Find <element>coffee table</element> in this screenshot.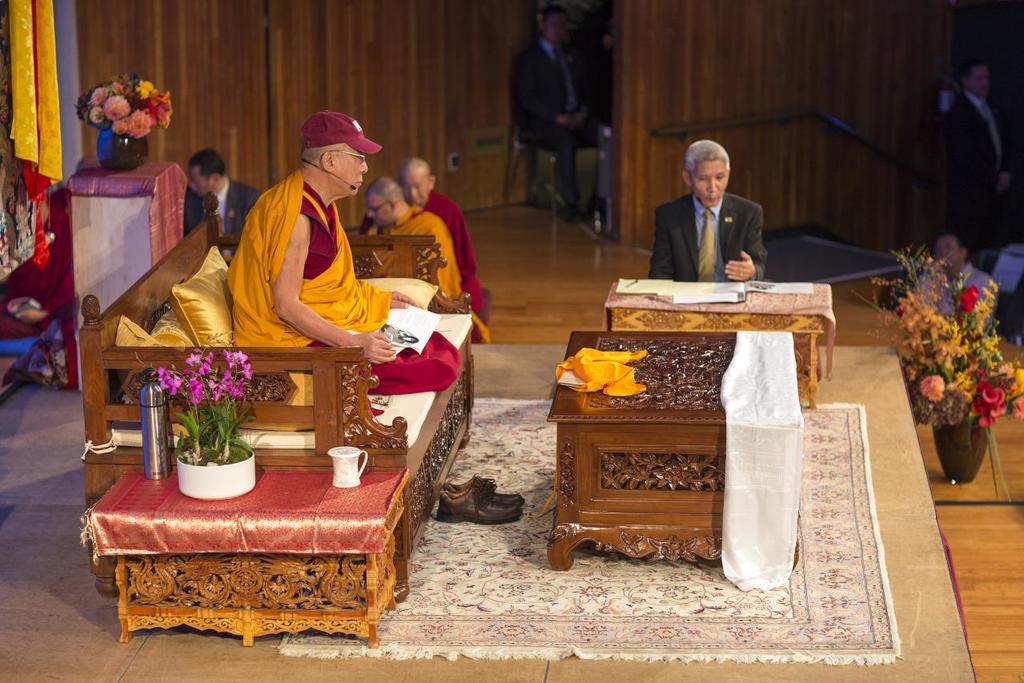
The bounding box for <element>coffee table</element> is box=[91, 463, 410, 642].
